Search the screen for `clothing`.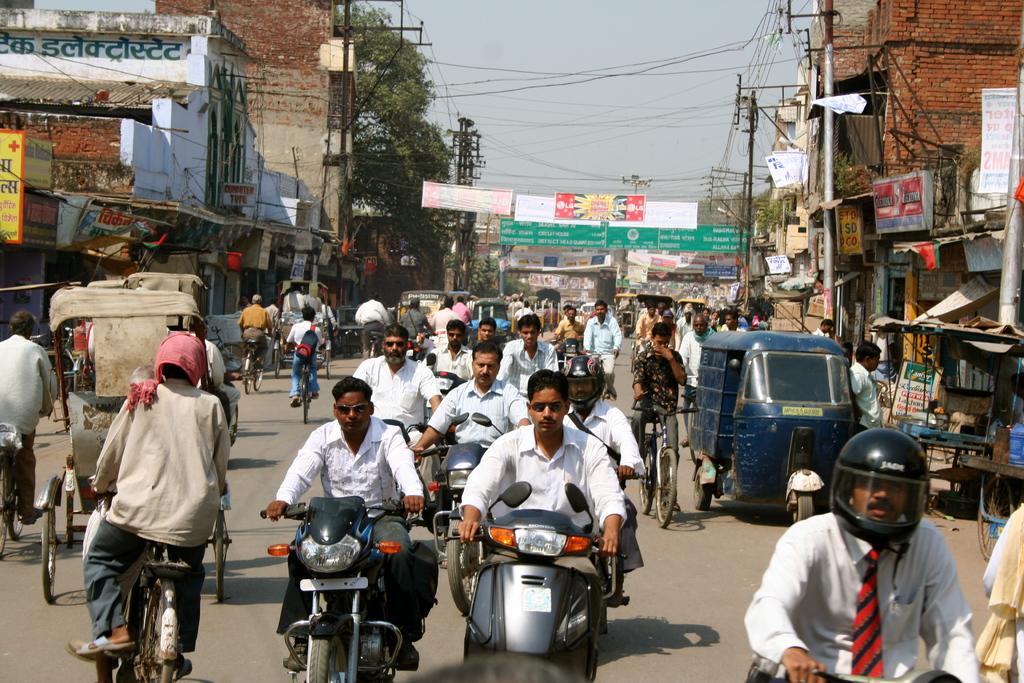
Found at left=77, top=345, right=226, bottom=626.
